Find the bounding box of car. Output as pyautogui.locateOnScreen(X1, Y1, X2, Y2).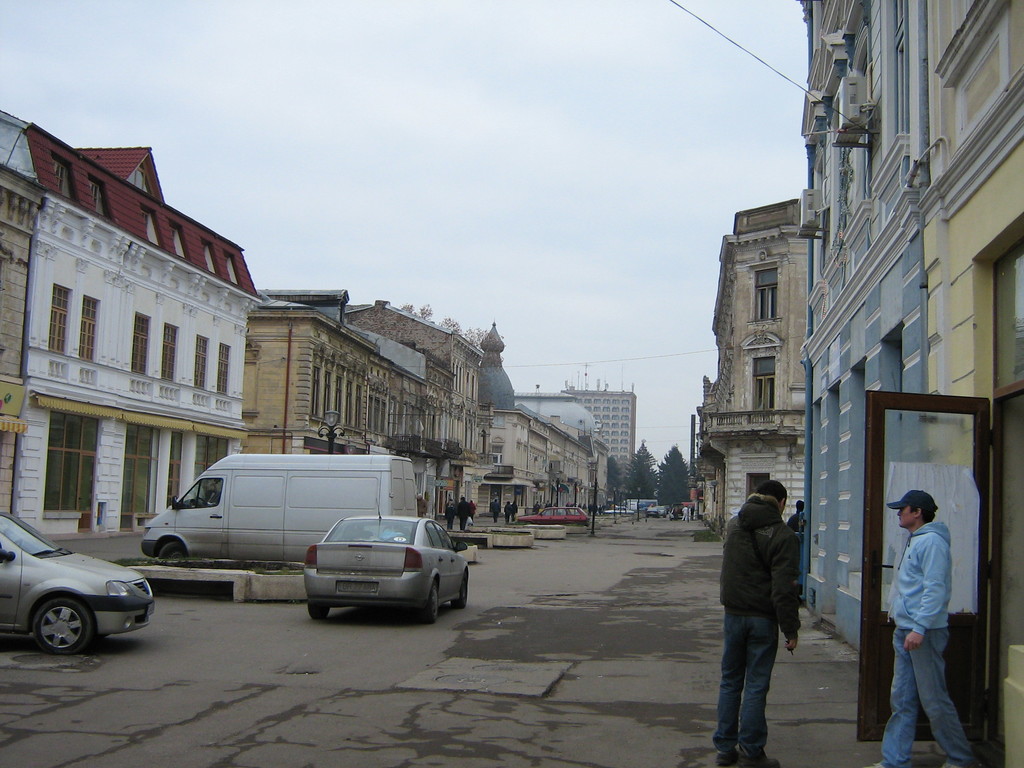
pyautogui.locateOnScreen(514, 499, 596, 526).
